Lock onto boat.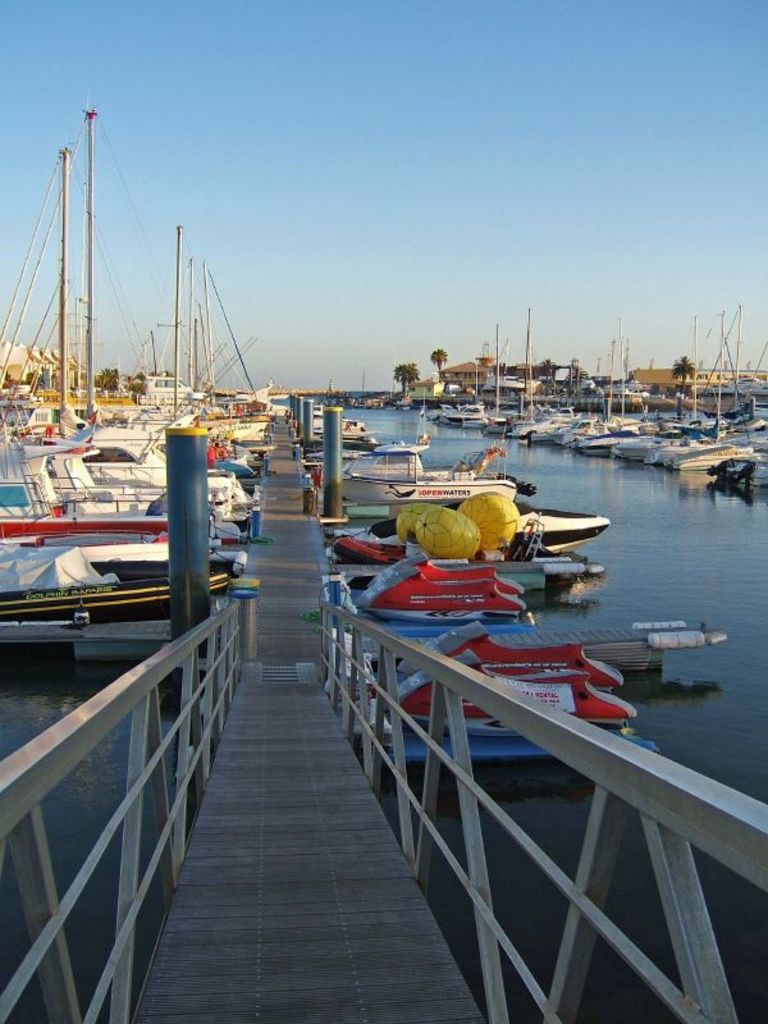
Locked: (x1=352, y1=563, x2=532, y2=622).
